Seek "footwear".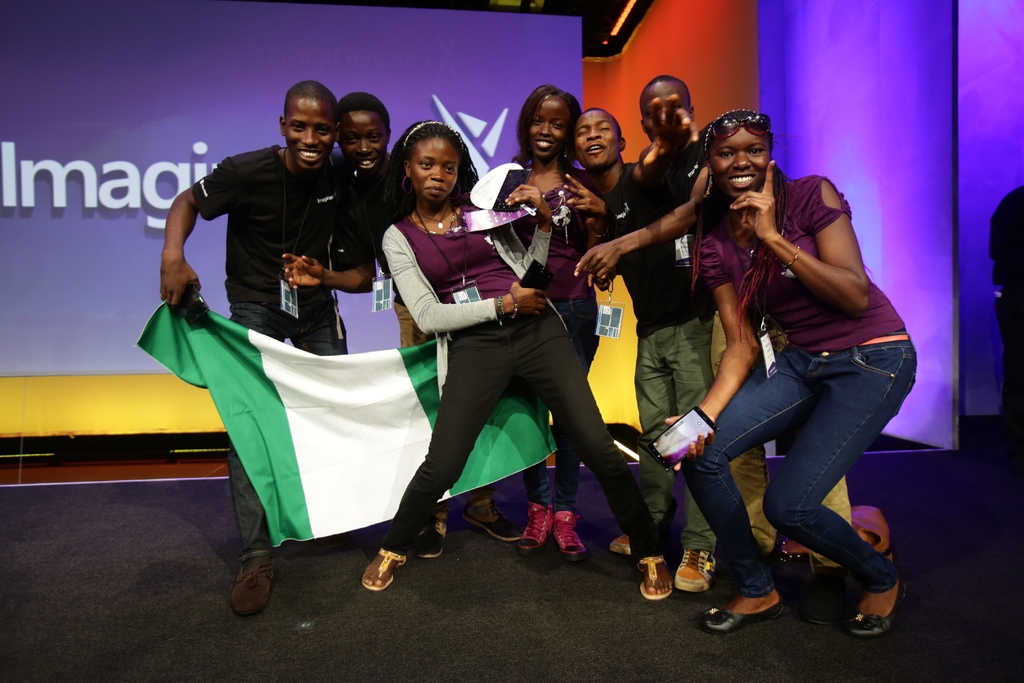
l=855, t=582, r=913, b=635.
